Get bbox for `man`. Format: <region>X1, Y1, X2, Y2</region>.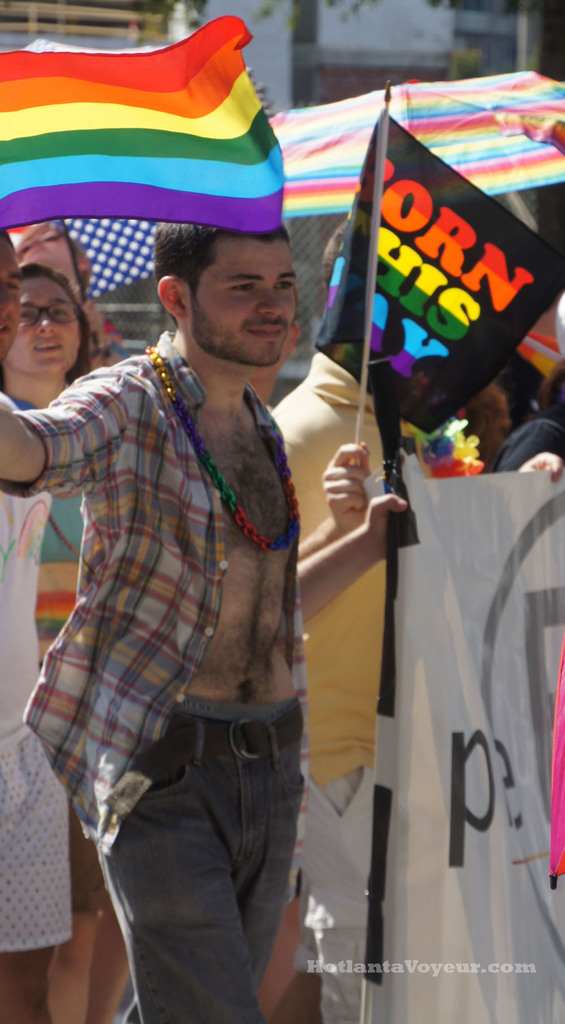
<region>0, 228, 69, 1012</region>.
